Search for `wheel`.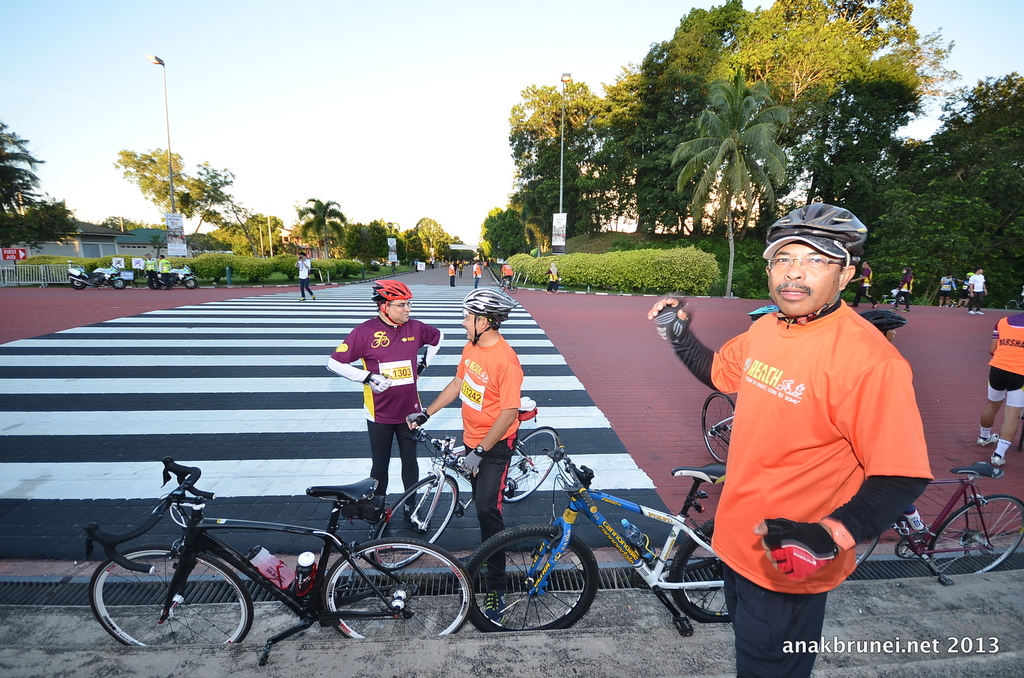
Found at x1=372, y1=475, x2=460, y2=572.
